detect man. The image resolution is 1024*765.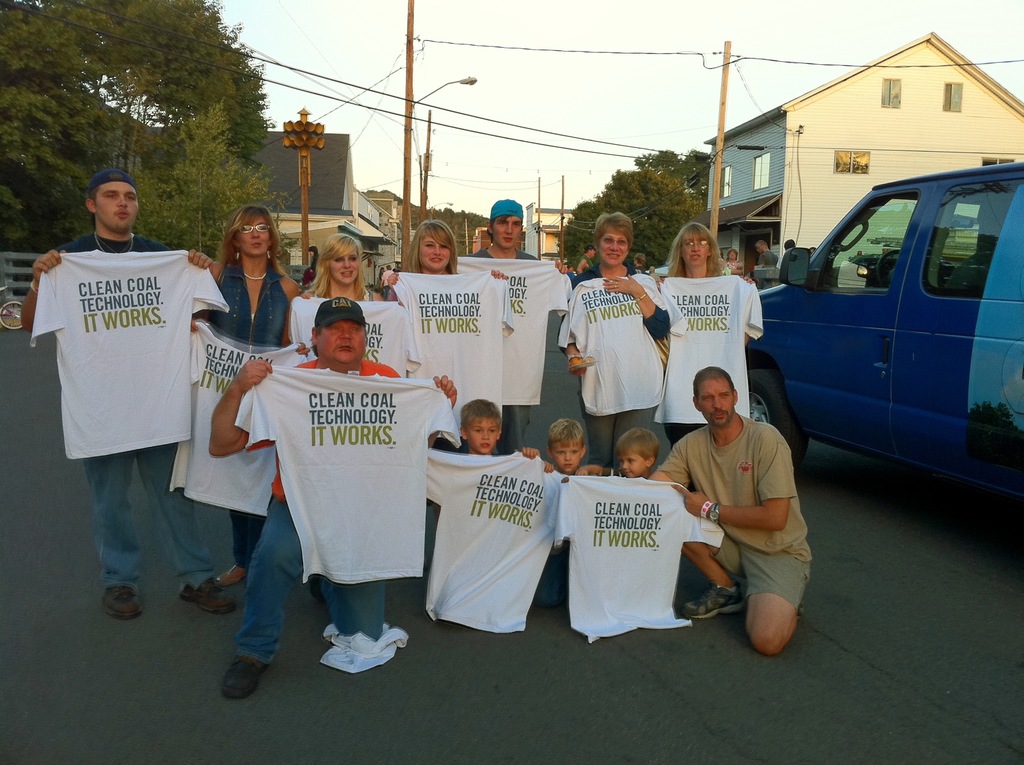
l=20, t=170, r=237, b=620.
